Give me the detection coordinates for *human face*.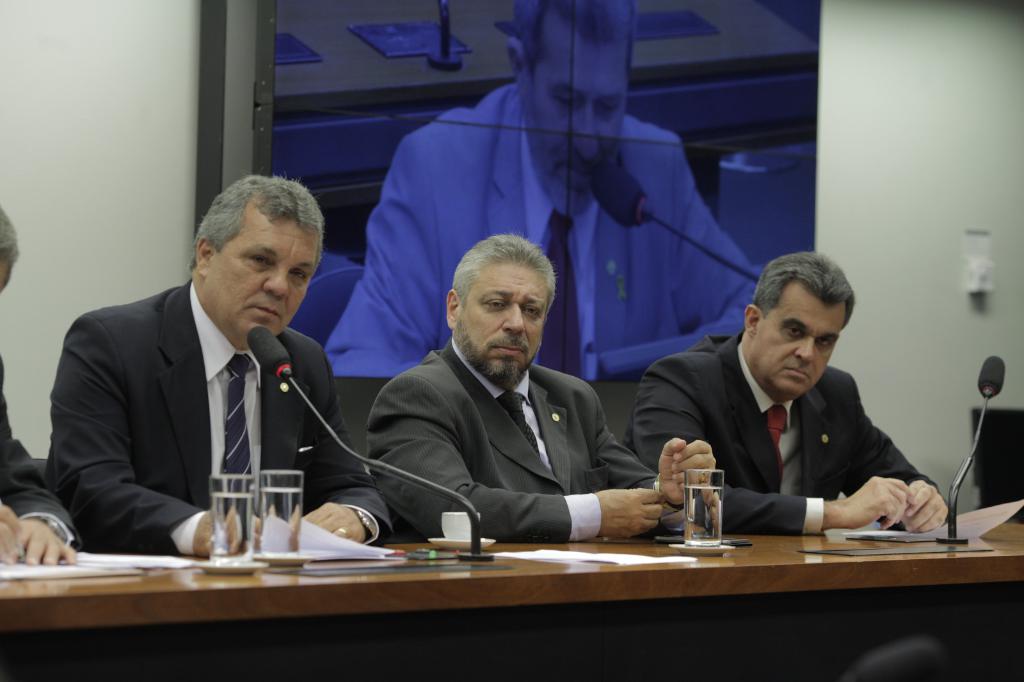
(745, 283, 845, 400).
